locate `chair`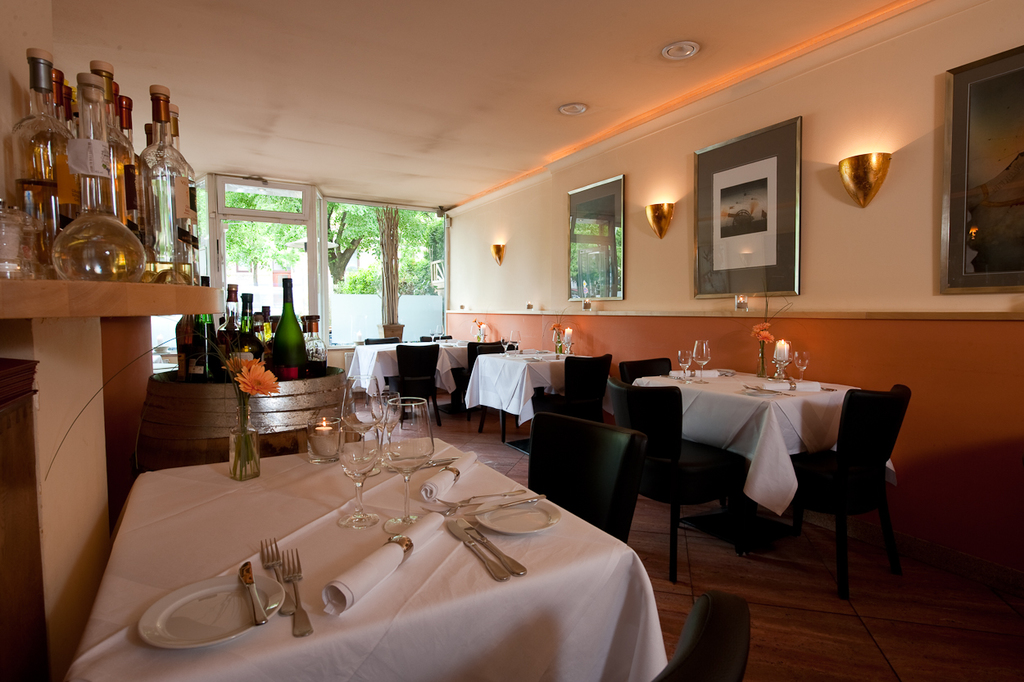
[left=457, top=343, right=513, bottom=417]
